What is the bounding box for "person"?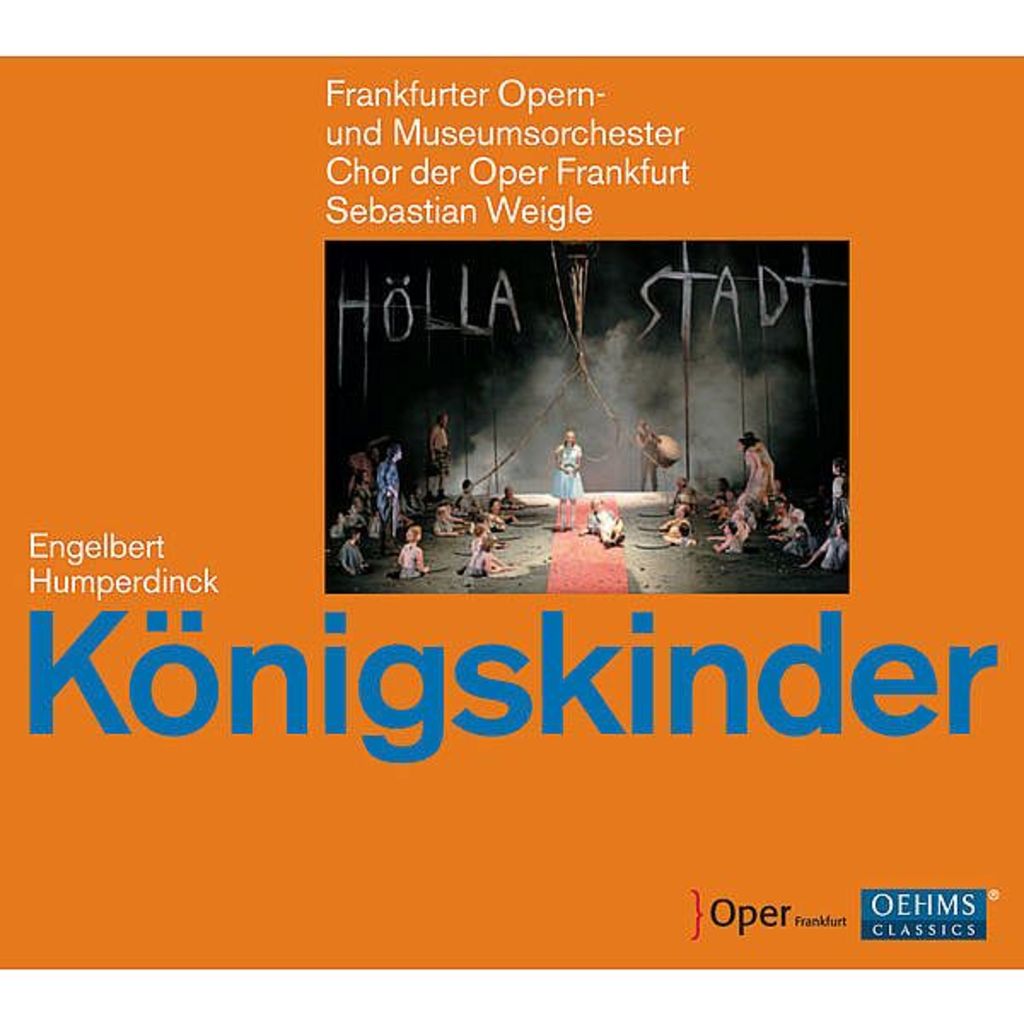
(712,532,732,555).
